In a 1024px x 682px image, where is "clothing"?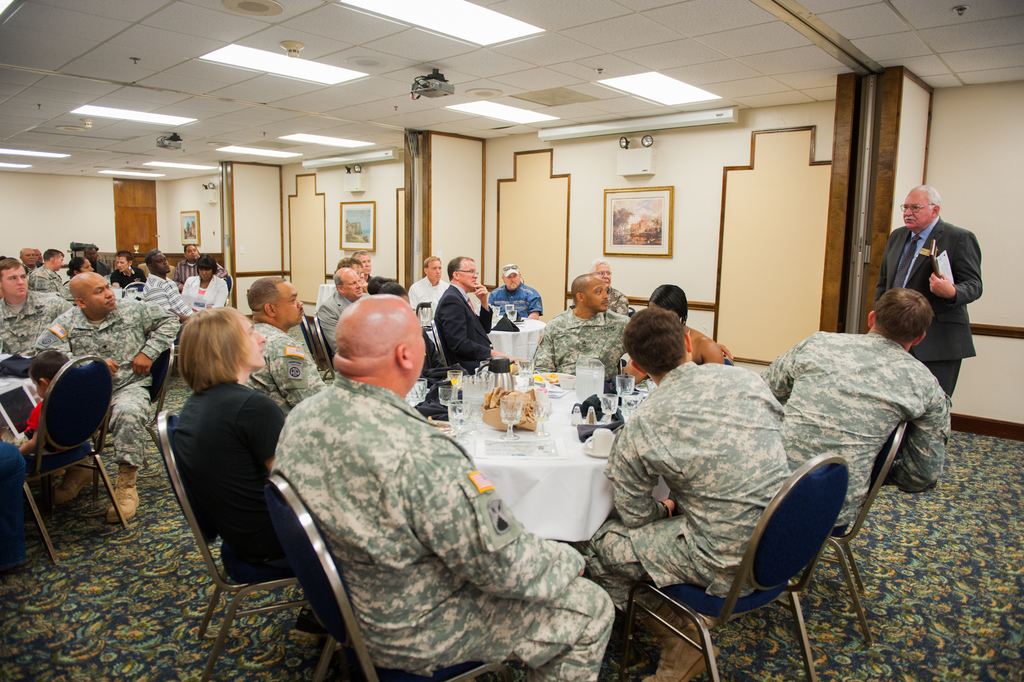
(317, 288, 371, 350).
